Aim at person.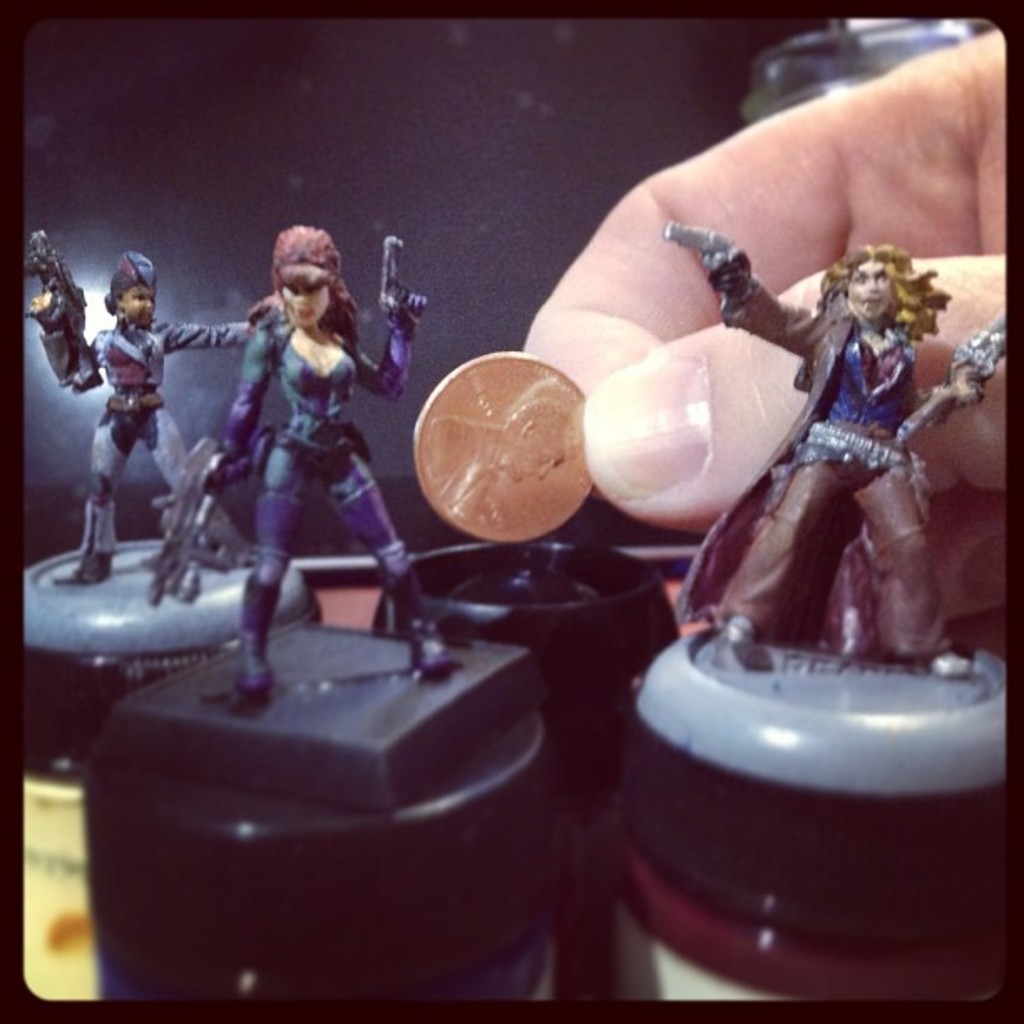
Aimed at crop(666, 226, 987, 678).
